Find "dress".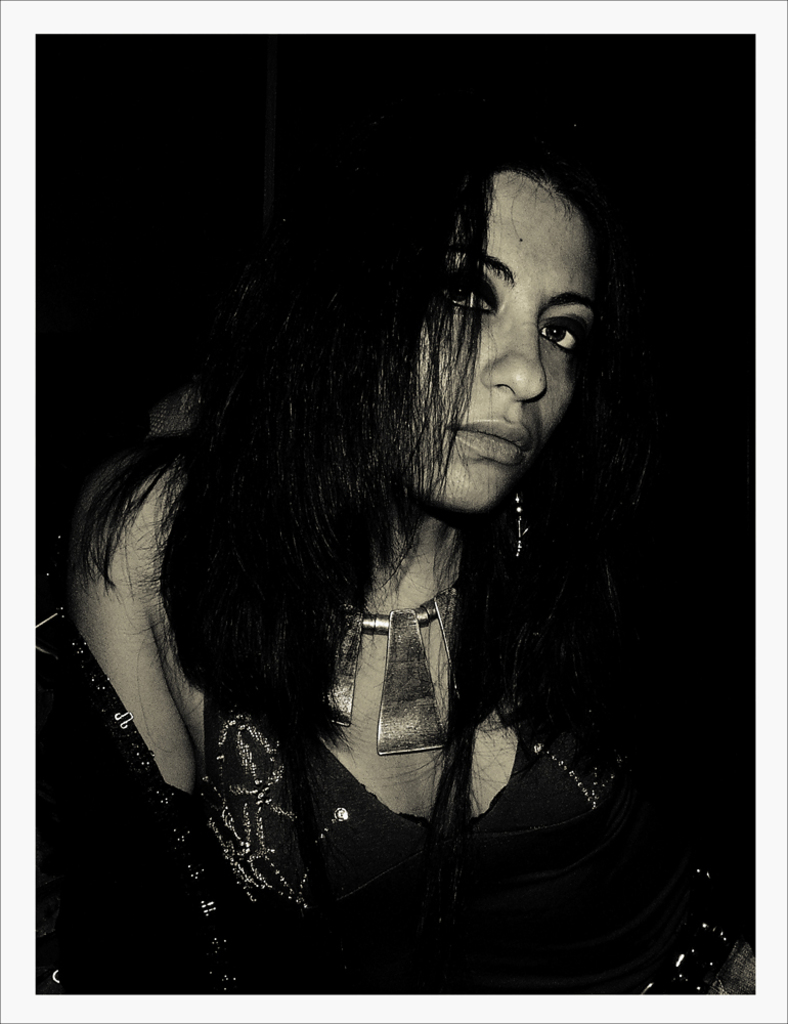
{"left": 199, "top": 452, "right": 642, "bottom": 1000}.
